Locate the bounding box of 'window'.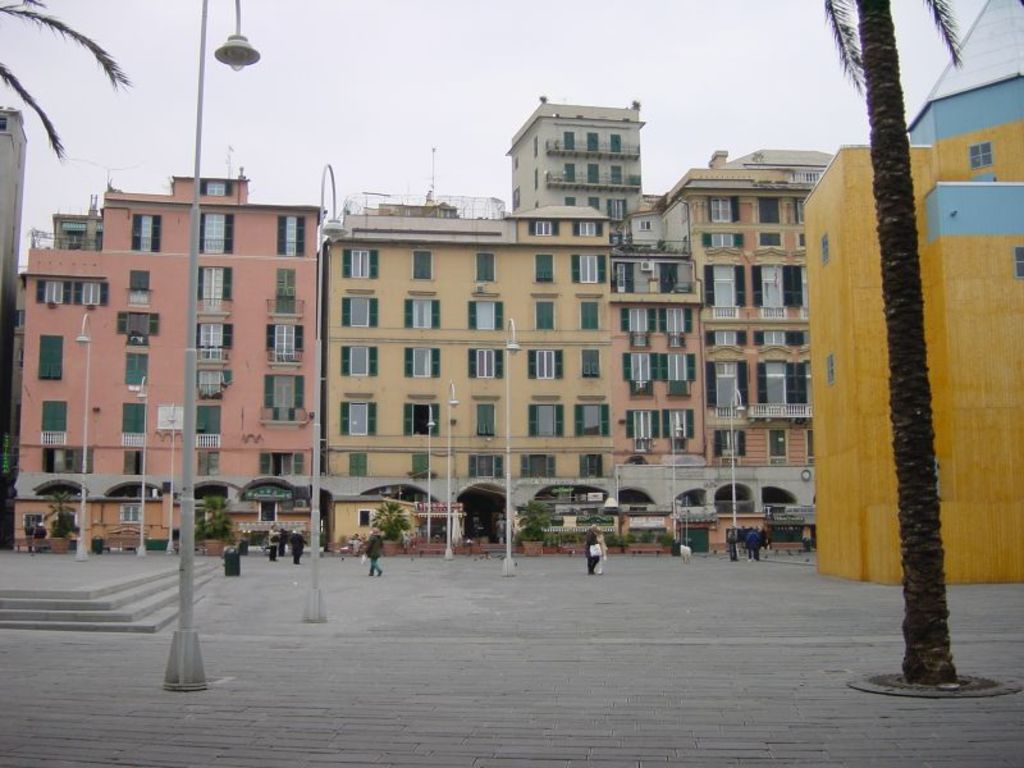
Bounding box: bbox=[339, 403, 378, 431].
